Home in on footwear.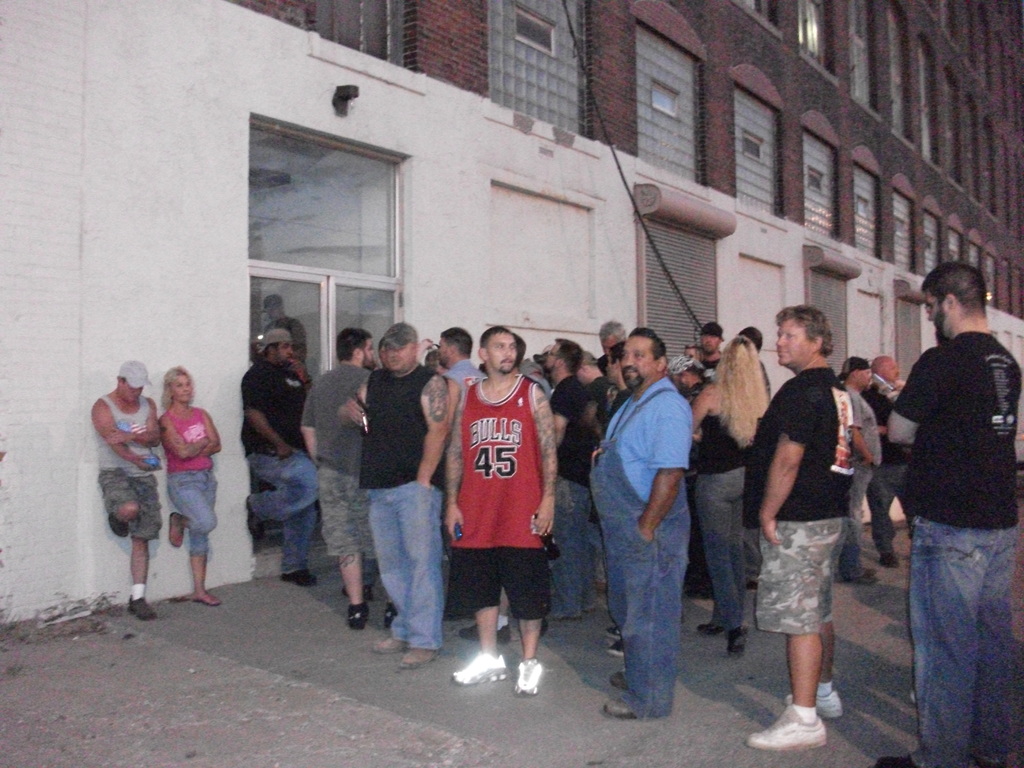
Homed in at bbox=(614, 644, 627, 664).
